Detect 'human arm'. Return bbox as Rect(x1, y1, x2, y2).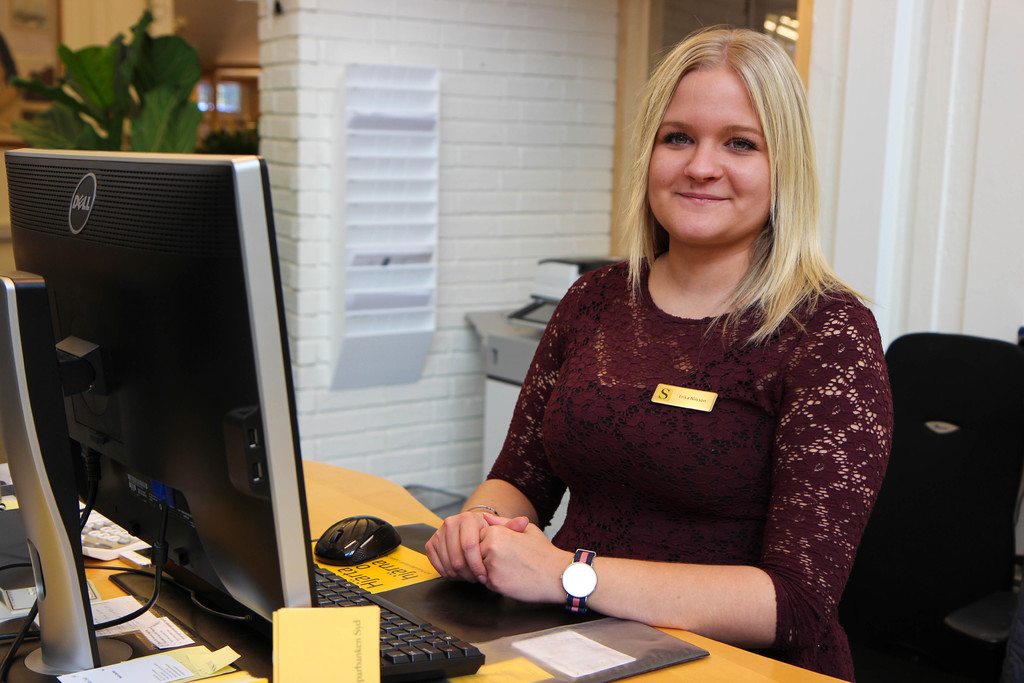
Rect(421, 270, 582, 591).
